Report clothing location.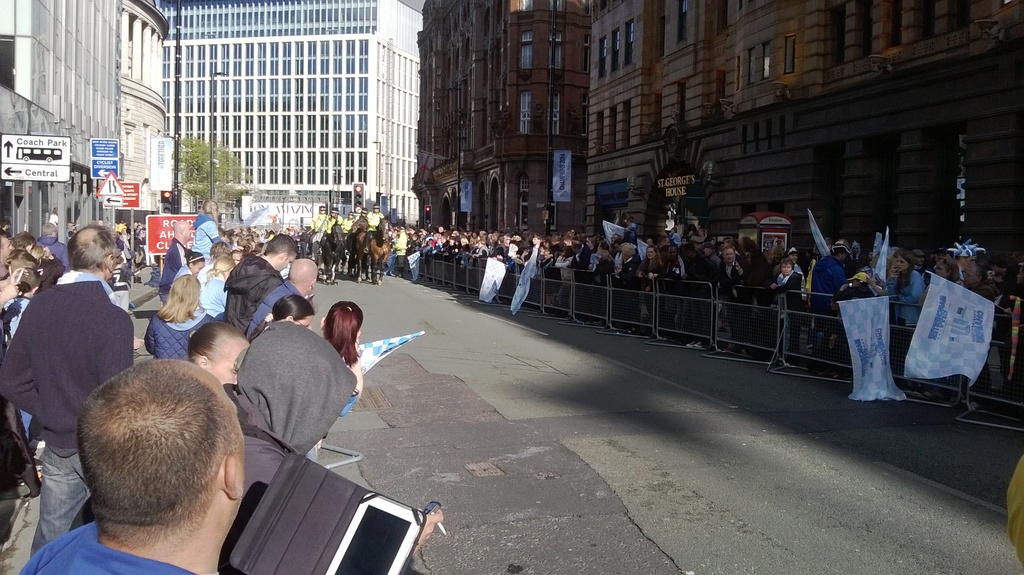
Report: <region>189, 271, 230, 313</region>.
